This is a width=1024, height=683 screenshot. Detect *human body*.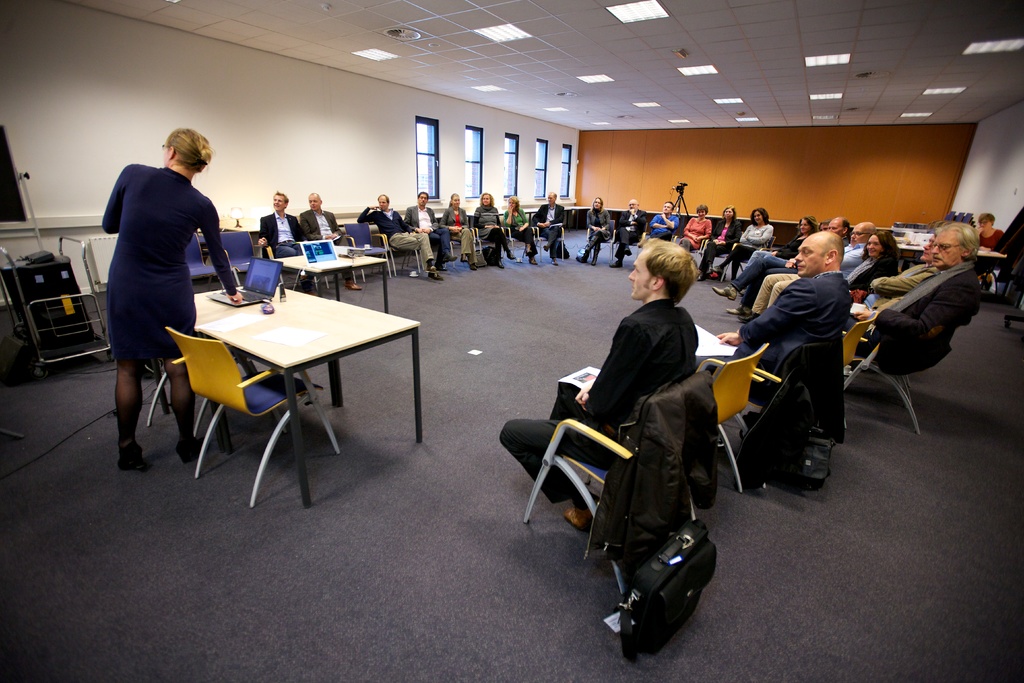
rect(260, 211, 314, 297).
